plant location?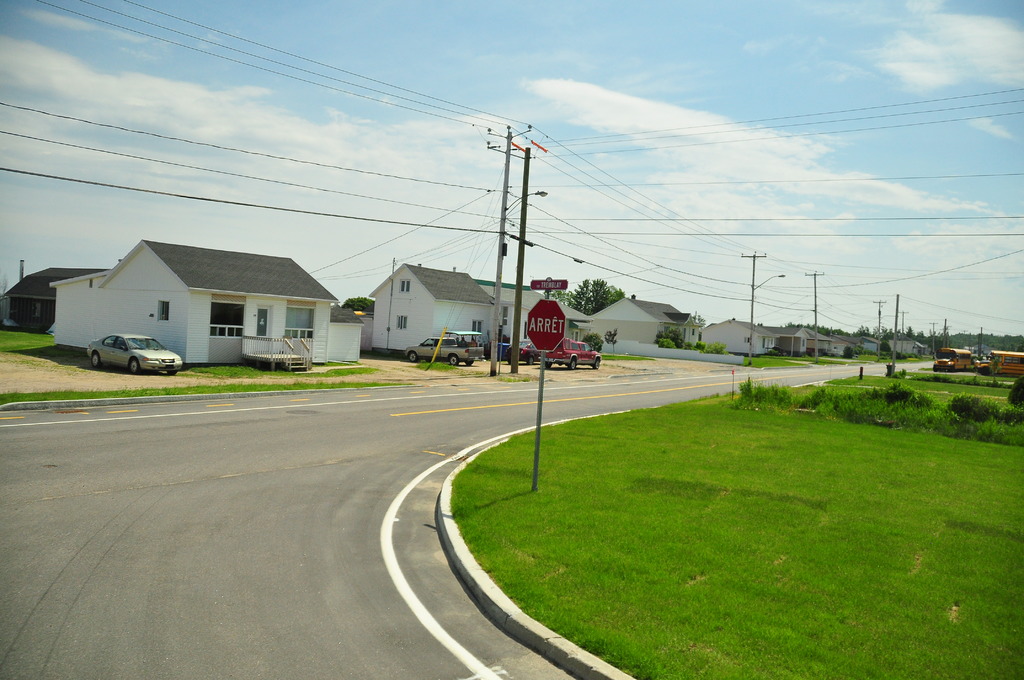
(x1=945, y1=394, x2=1023, y2=423)
